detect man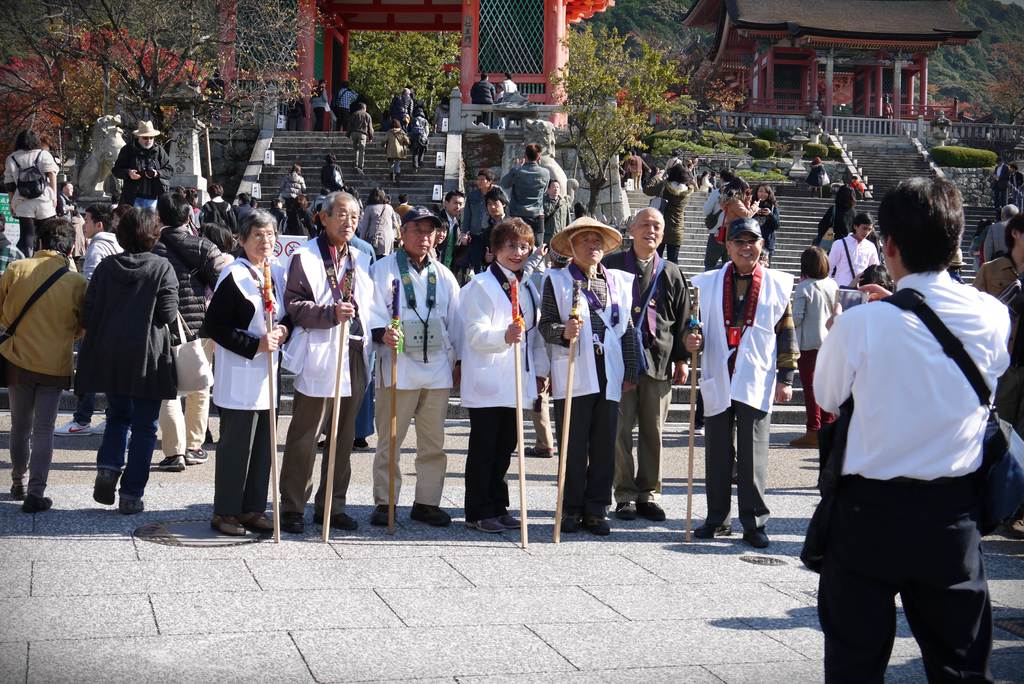
984, 202, 1017, 261
